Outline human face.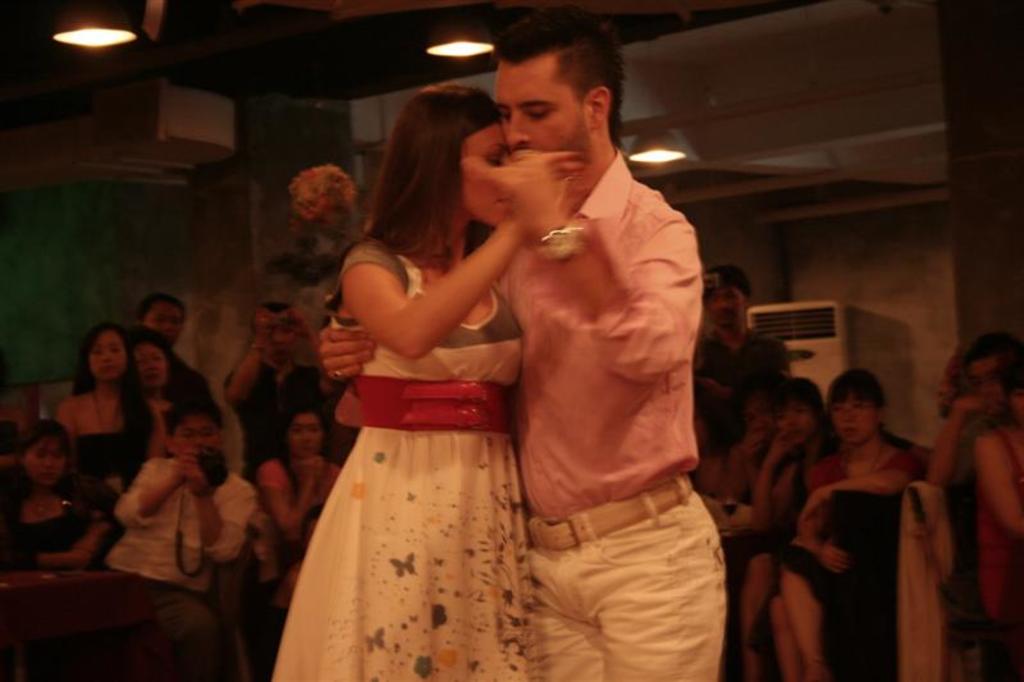
Outline: <region>174, 415, 212, 457</region>.
